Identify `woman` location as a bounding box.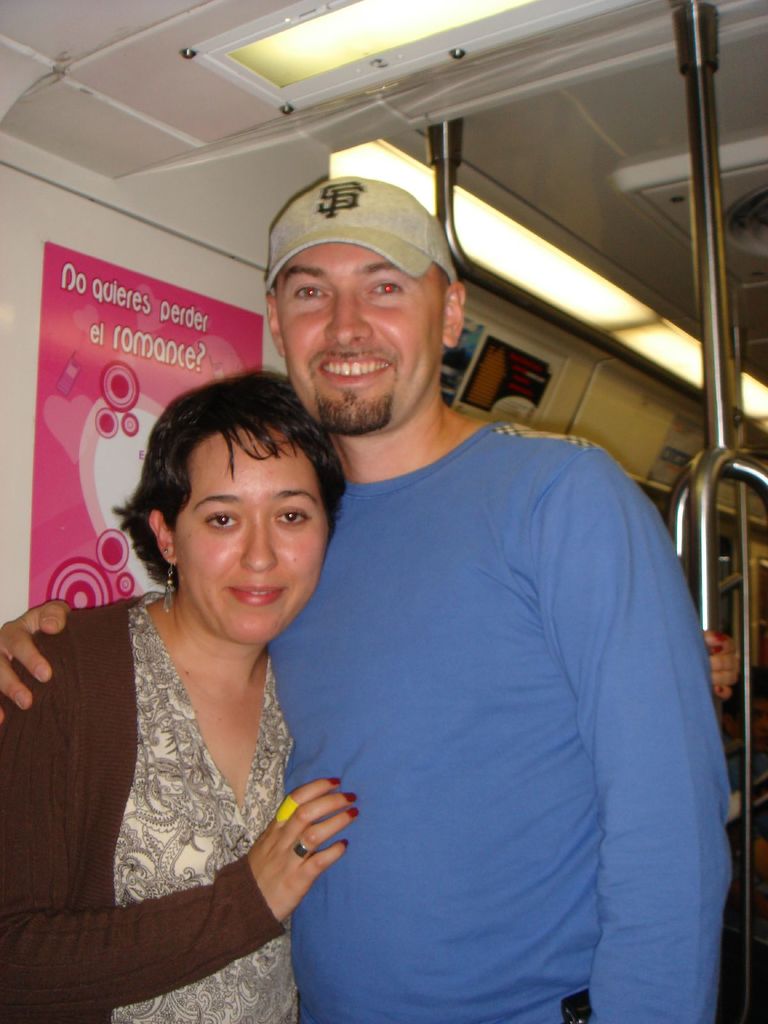
[left=5, top=376, right=419, bottom=1023].
